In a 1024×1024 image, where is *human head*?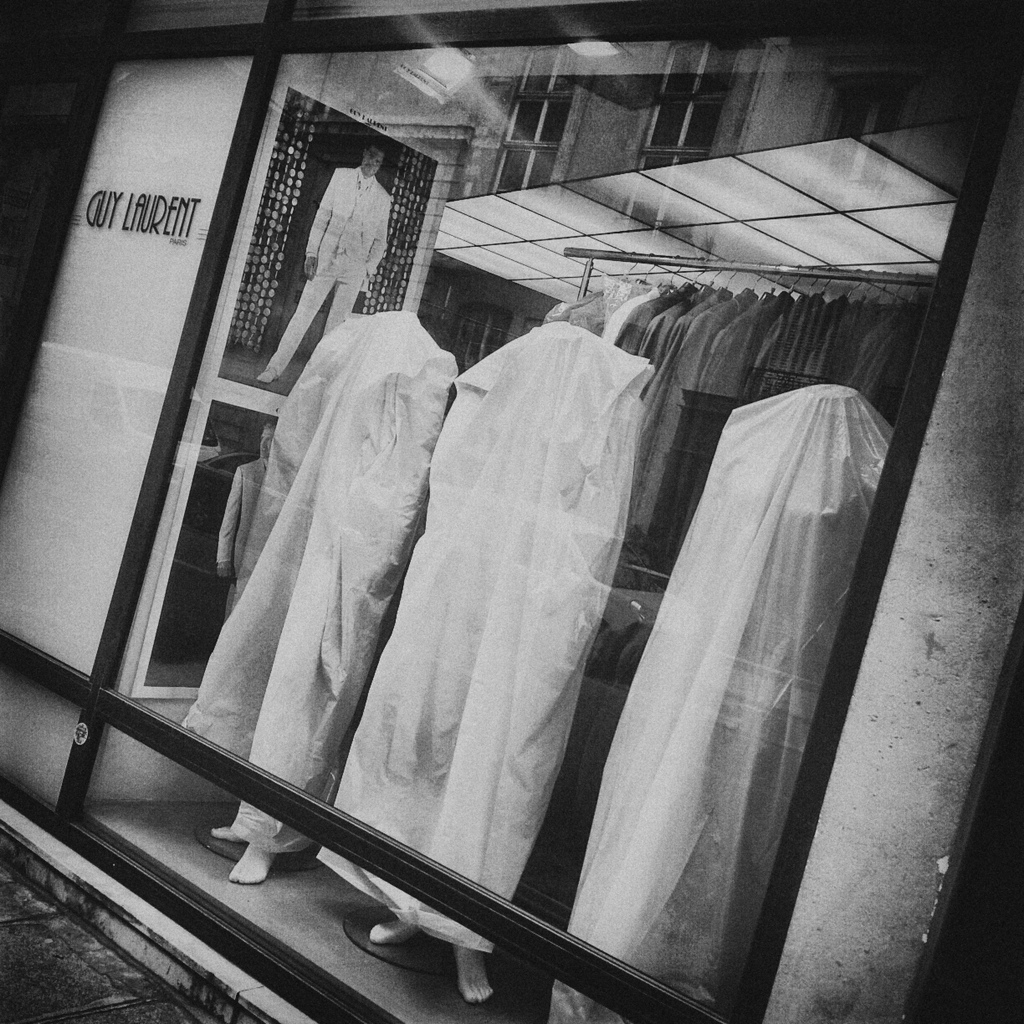
348,135,389,177.
